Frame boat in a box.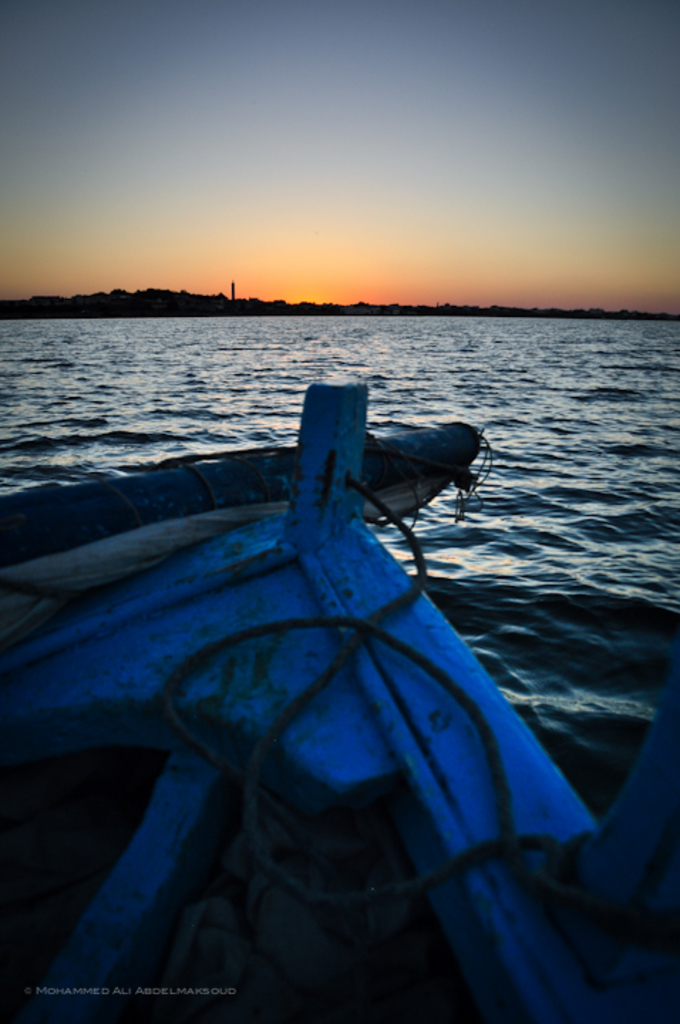
locate(21, 373, 636, 1013).
